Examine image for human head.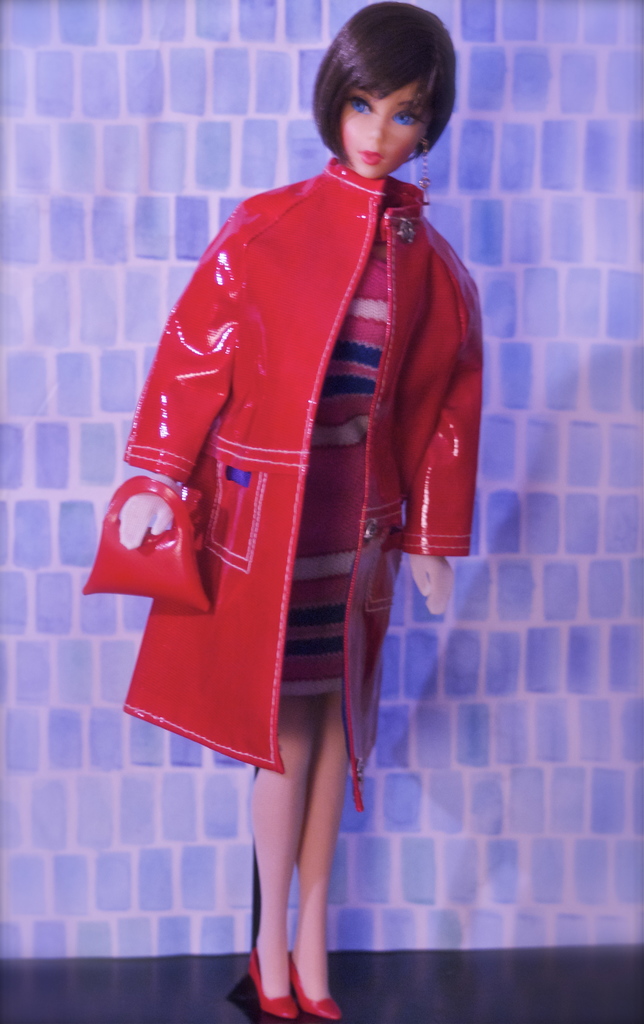
Examination result: 310 7 462 179.
